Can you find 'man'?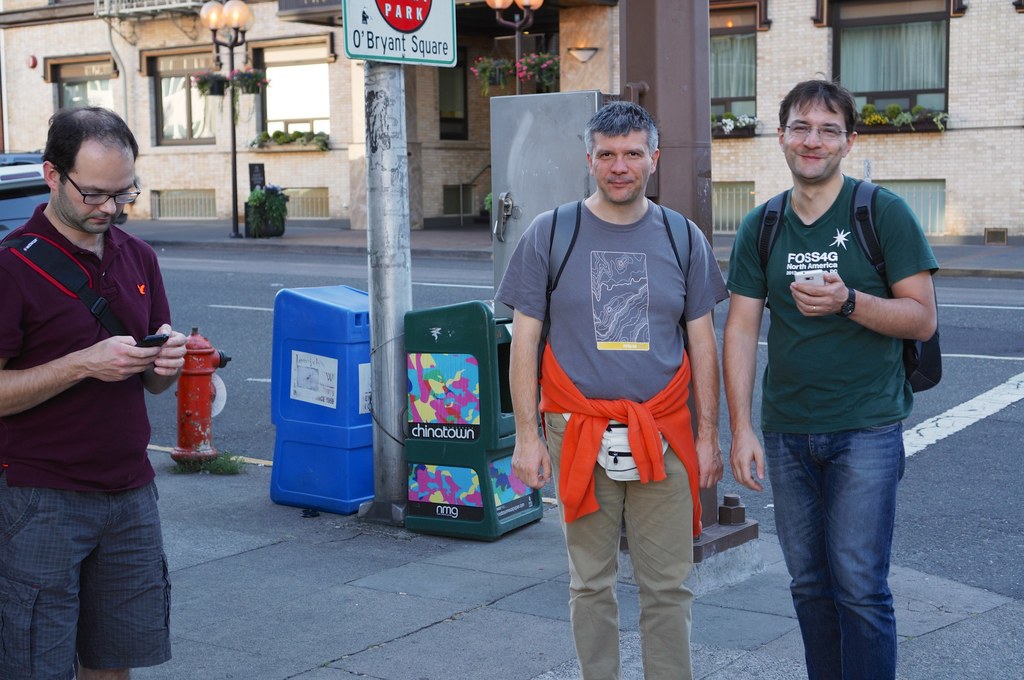
Yes, bounding box: rect(724, 68, 937, 679).
